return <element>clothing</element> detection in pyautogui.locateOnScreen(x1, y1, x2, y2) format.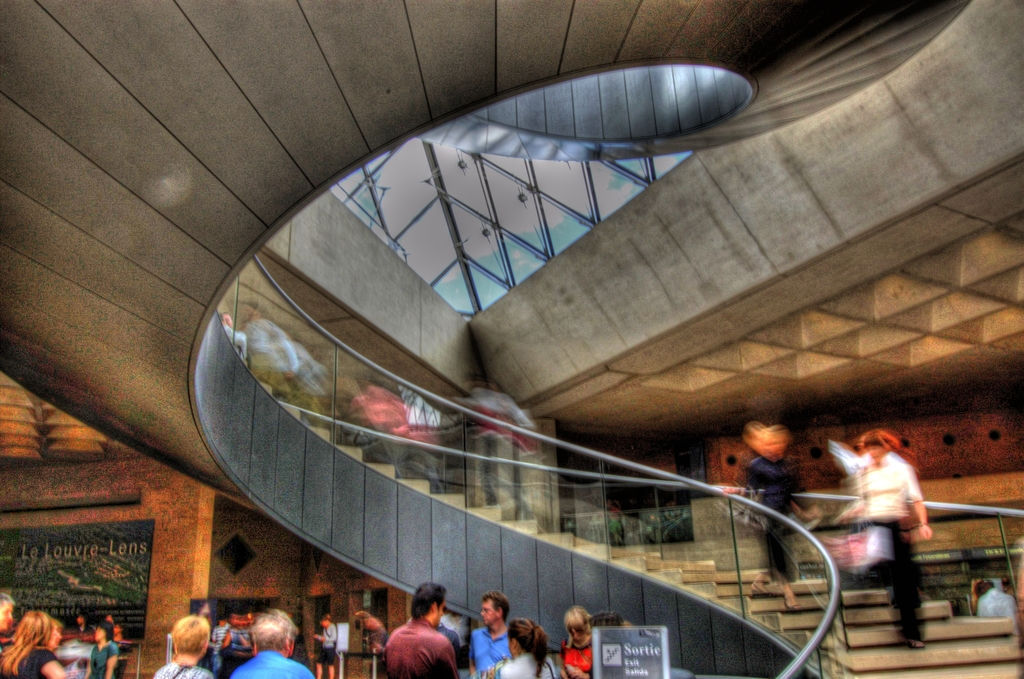
pyautogui.locateOnScreen(469, 627, 498, 668).
